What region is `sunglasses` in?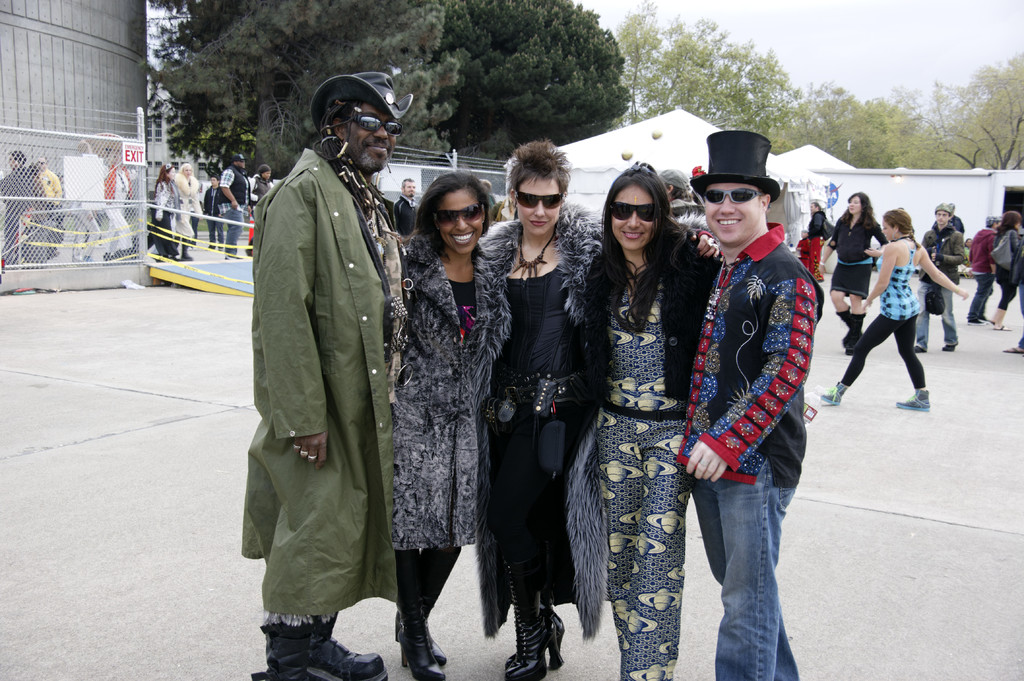
(x1=611, y1=195, x2=659, y2=218).
